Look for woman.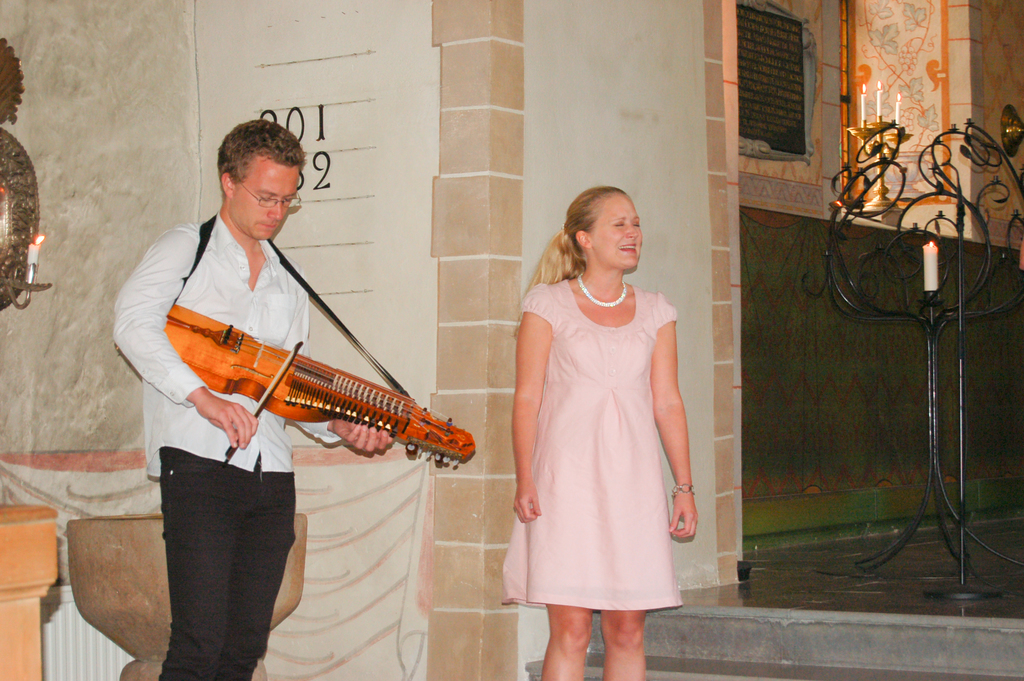
Found: locate(500, 186, 707, 665).
